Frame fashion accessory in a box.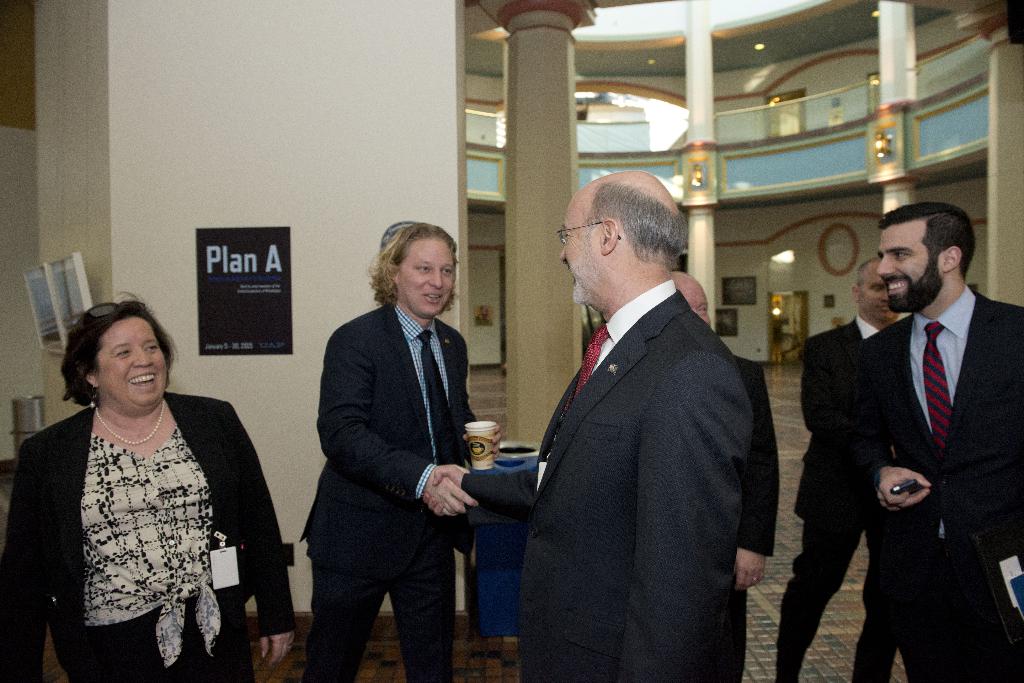
(419,329,467,552).
